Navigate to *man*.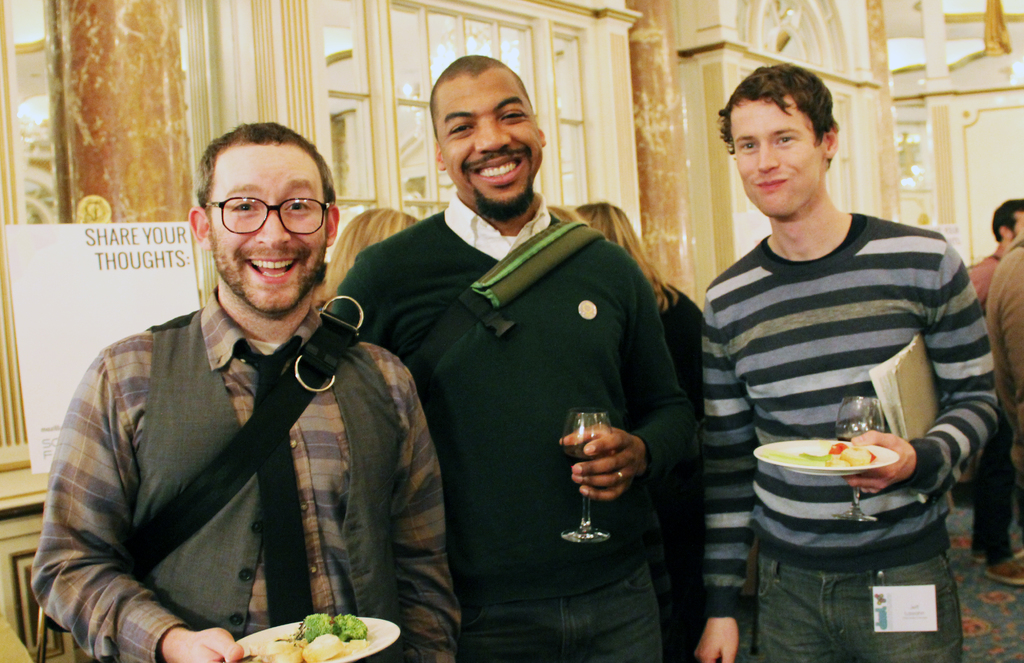
Navigation target: [689,59,1004,662].
